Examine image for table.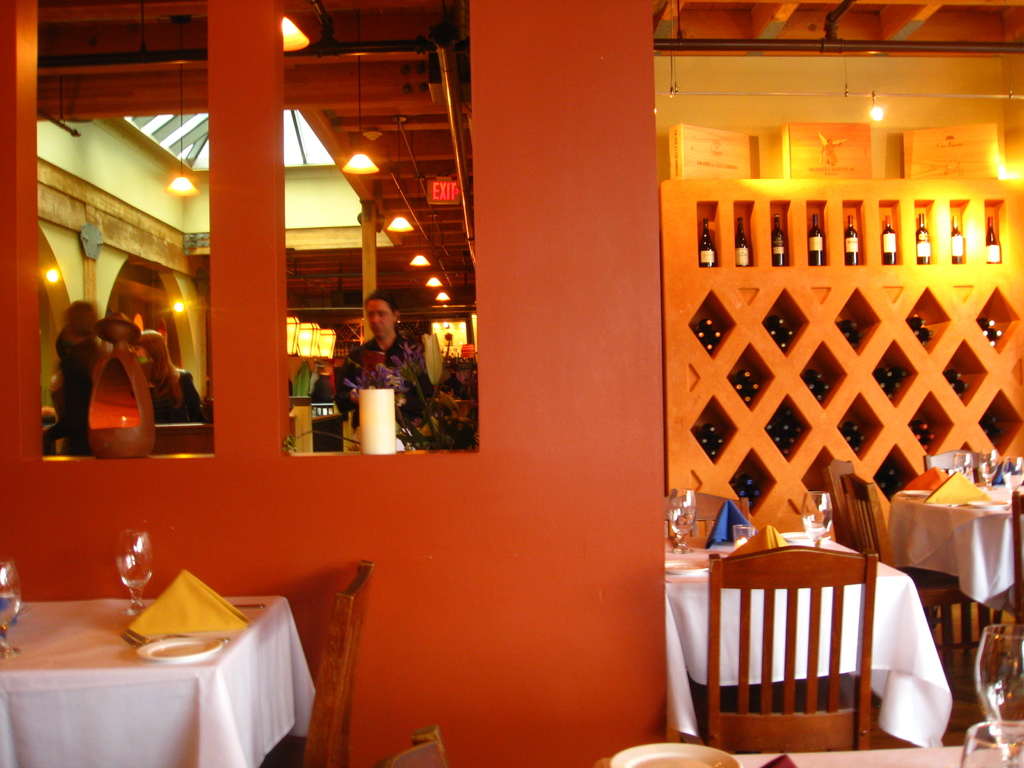
Examination result: region(884, 467, 1023, 627).
